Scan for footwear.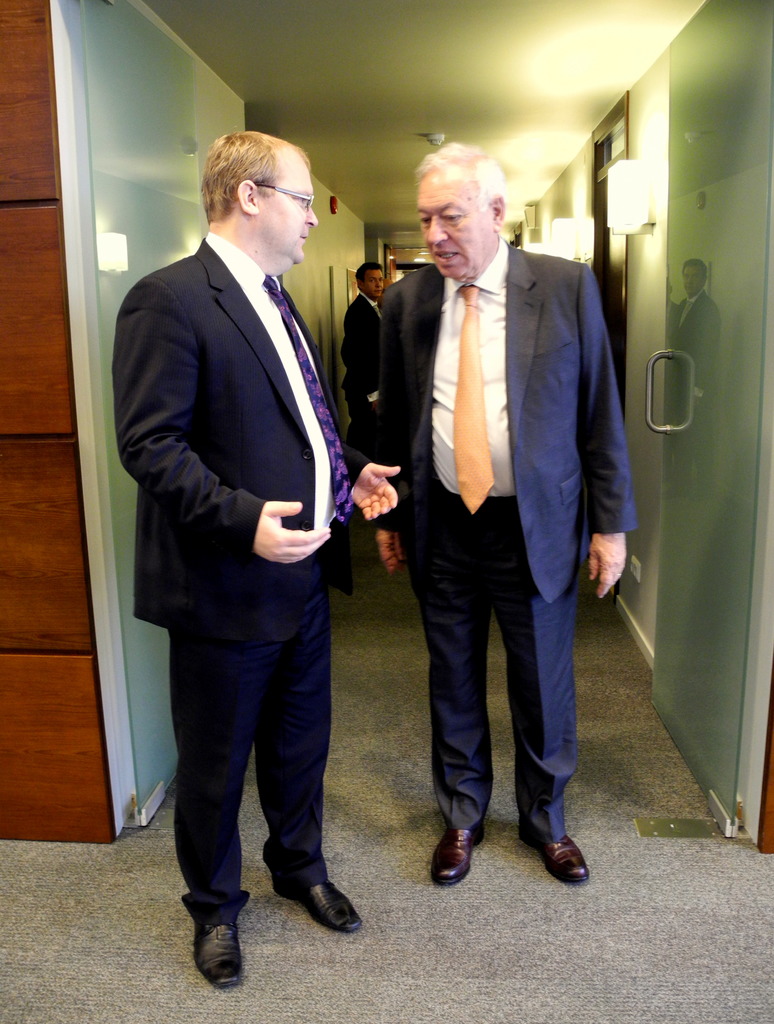
Scan result: bbox(277, 874, 361, 932).
